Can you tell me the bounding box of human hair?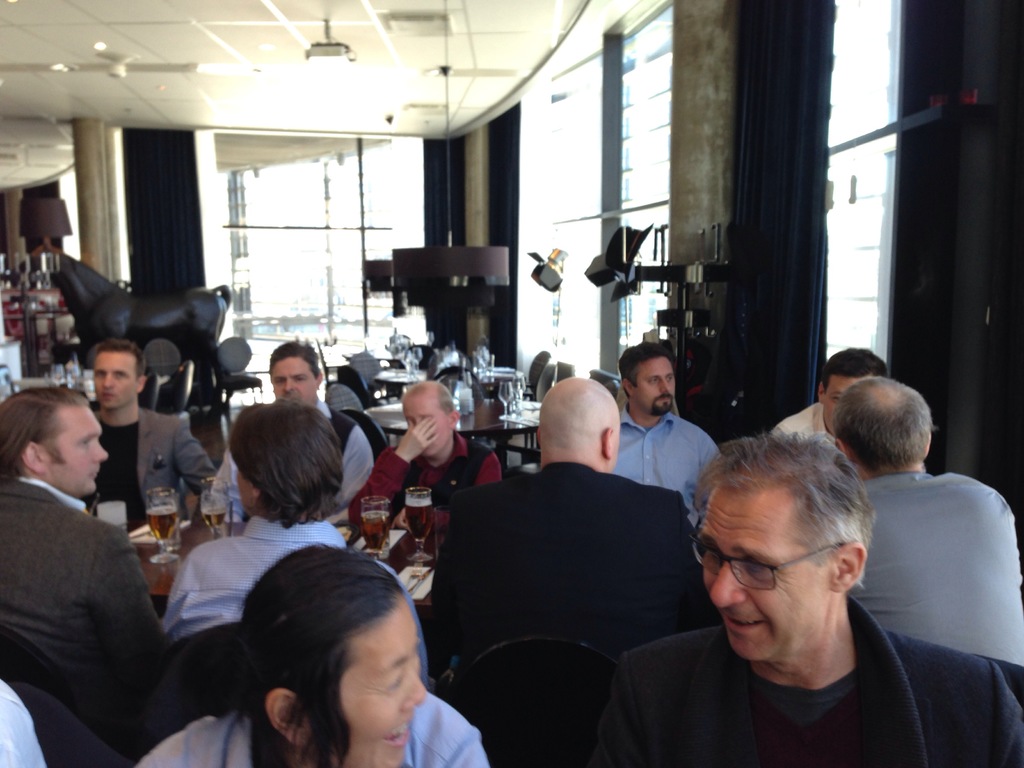
225, 534, 403, 767.
